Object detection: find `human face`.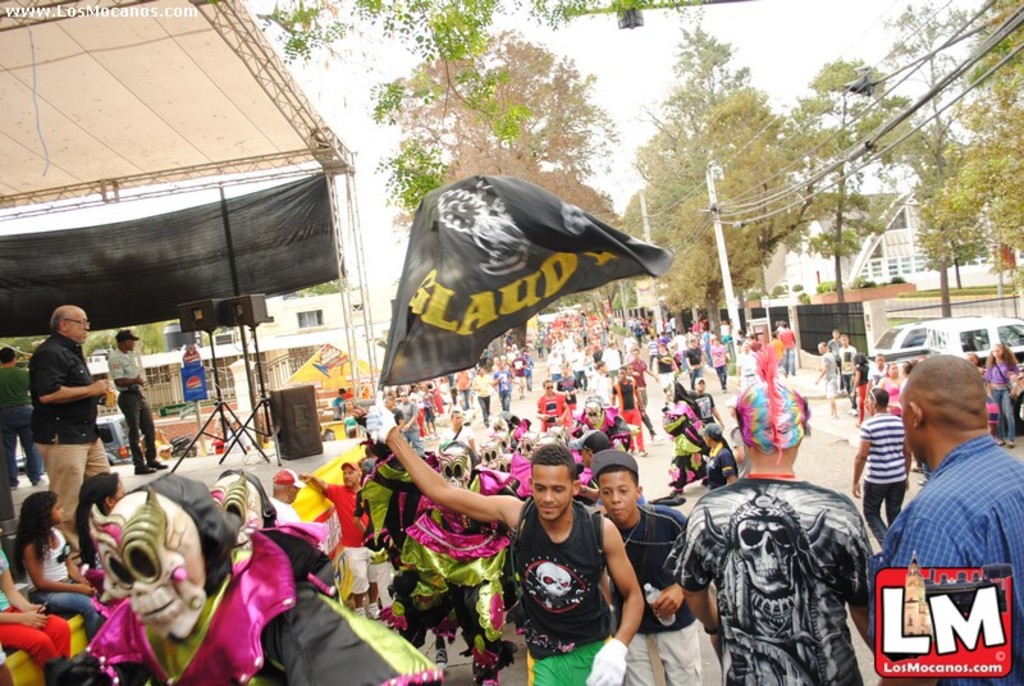
(x1=67, y1=312, x2=91, y2=339).
